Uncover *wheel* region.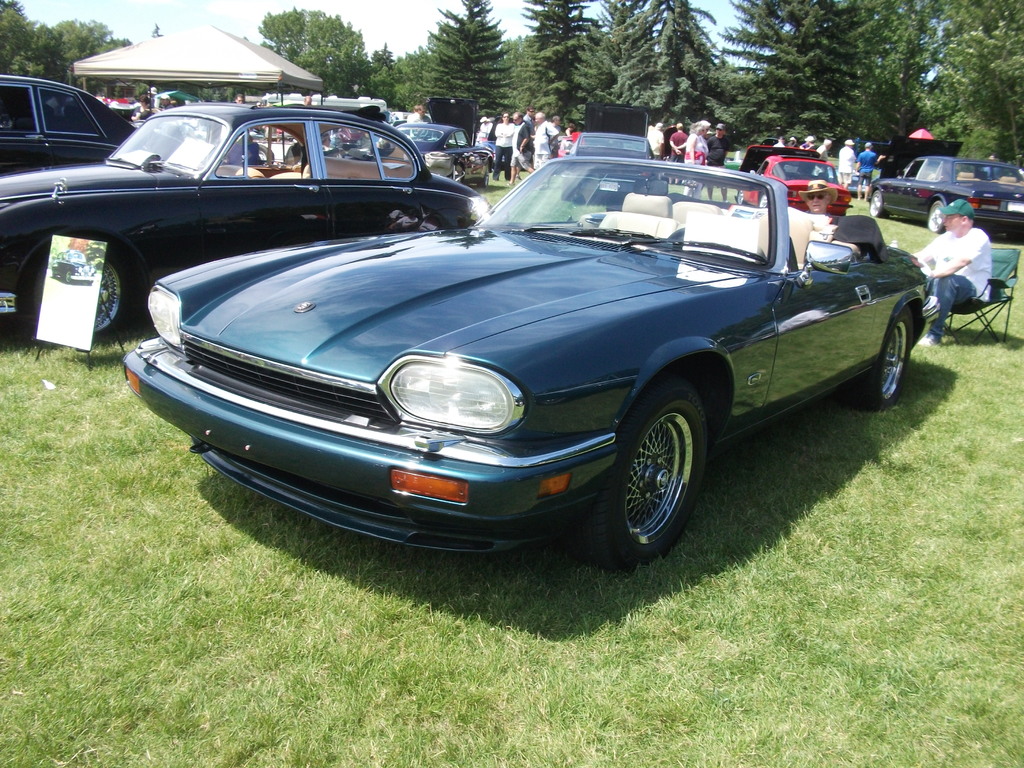
Uncovered: (x1=928, y1=200, x2=945, y2=232).
